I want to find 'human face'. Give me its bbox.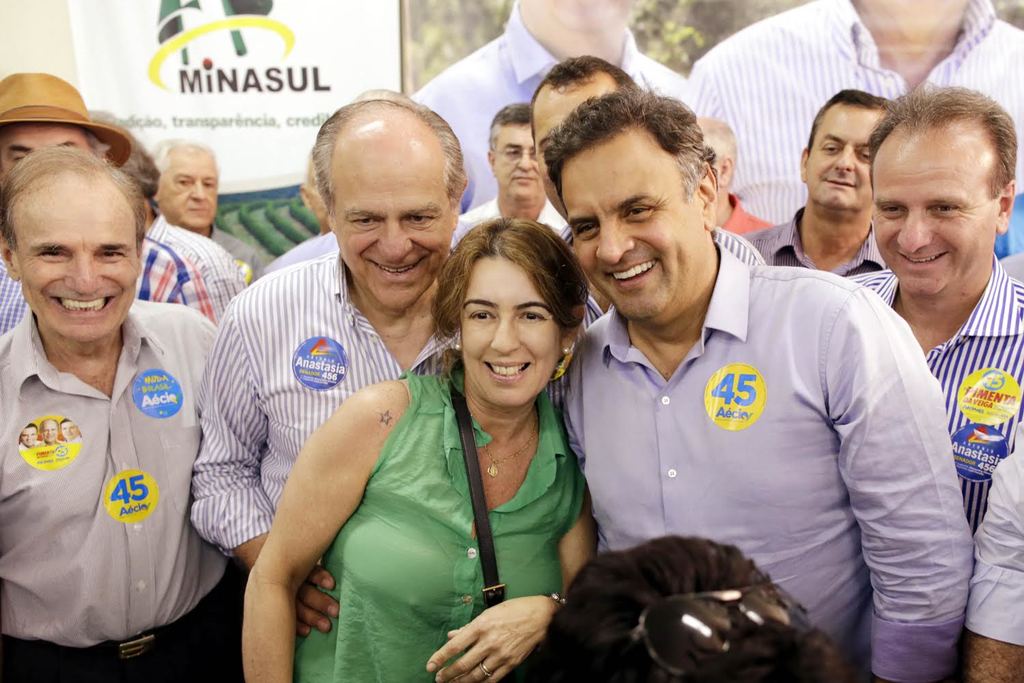
x1=158 y1=154 x2=217 y2=231.
